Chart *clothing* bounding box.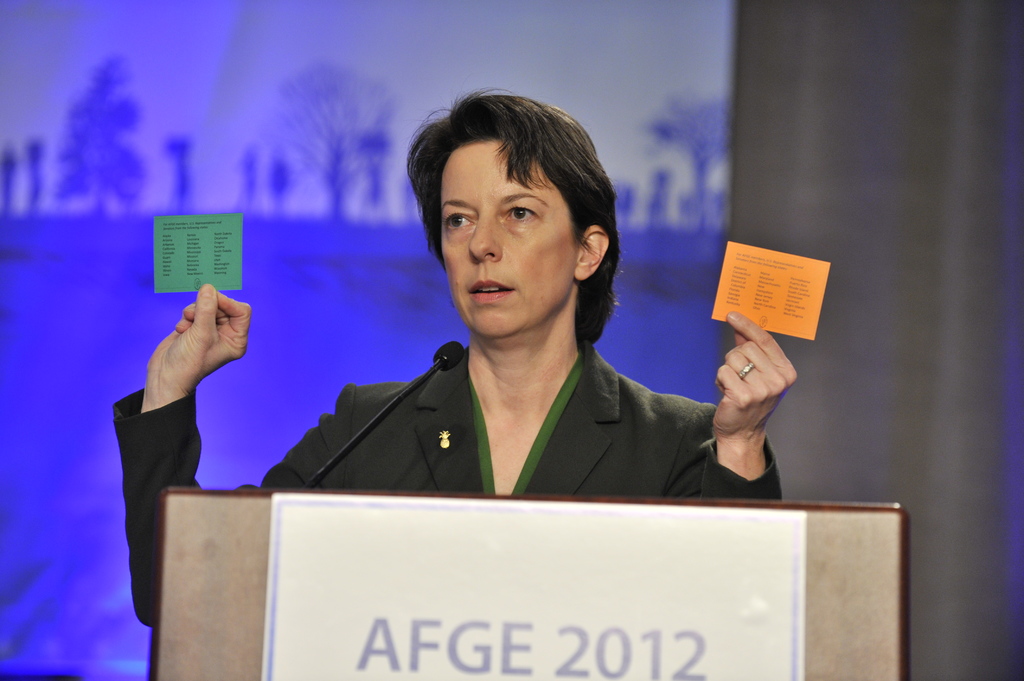
Charted: (left=117, top=342, right=781, bottom=680).
